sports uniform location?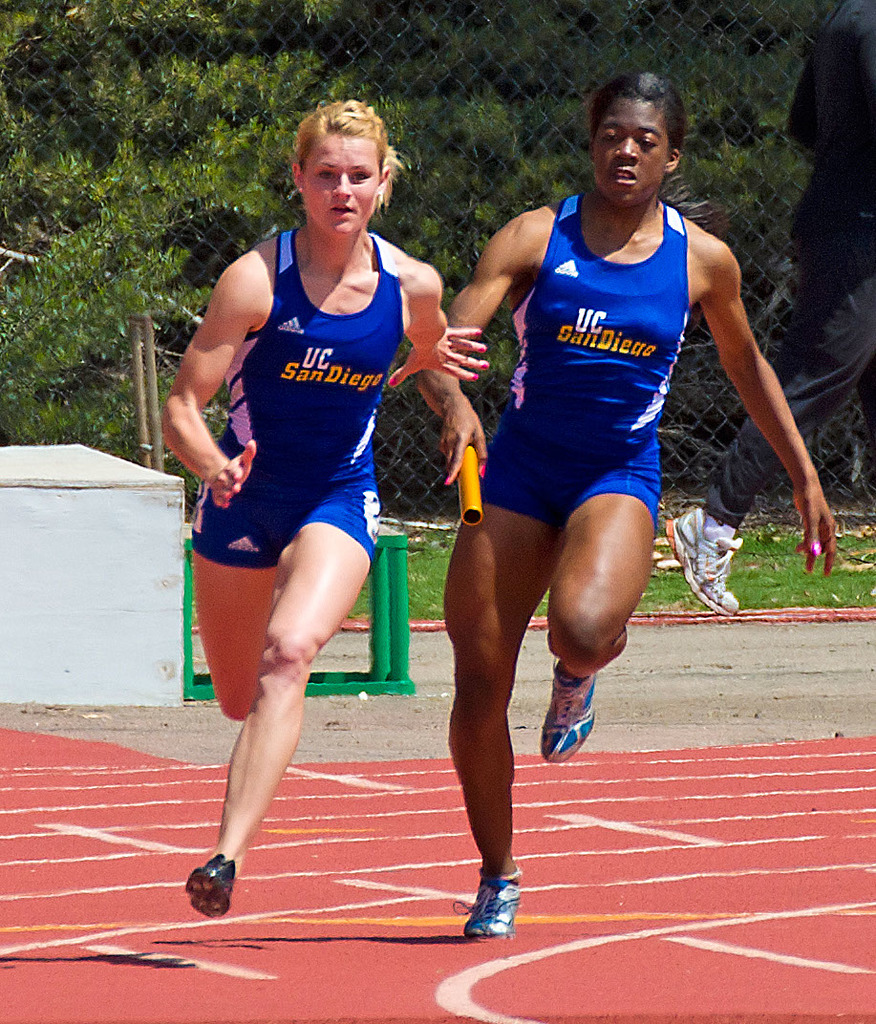
left=710, top=25, right=875, bottom=541
